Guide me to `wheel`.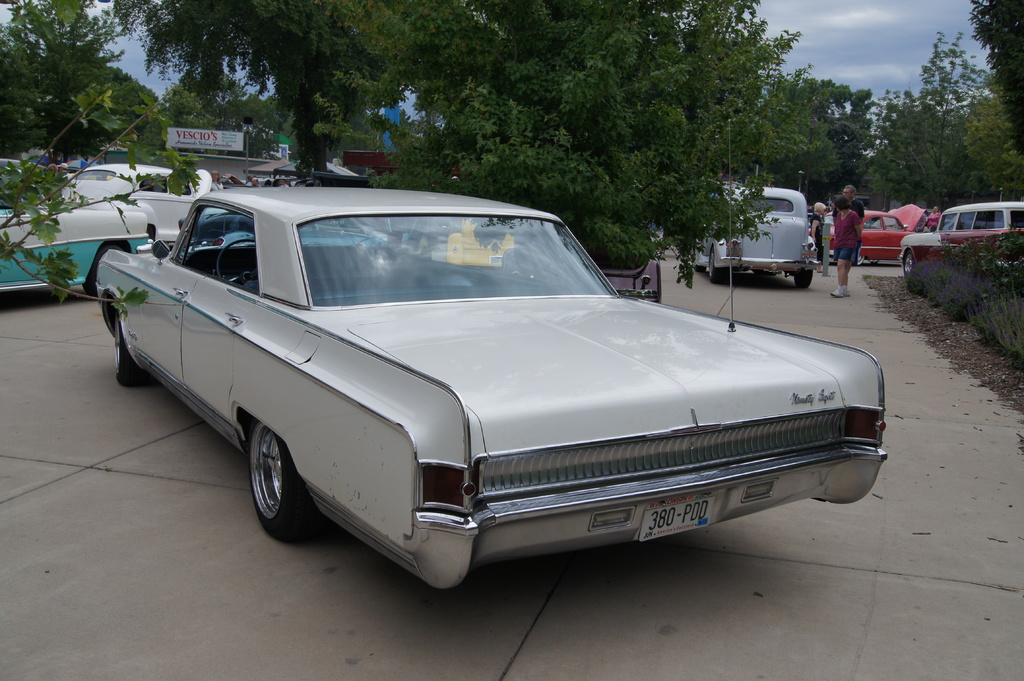
Guidance: Rect(231, 428, 299, 539).
